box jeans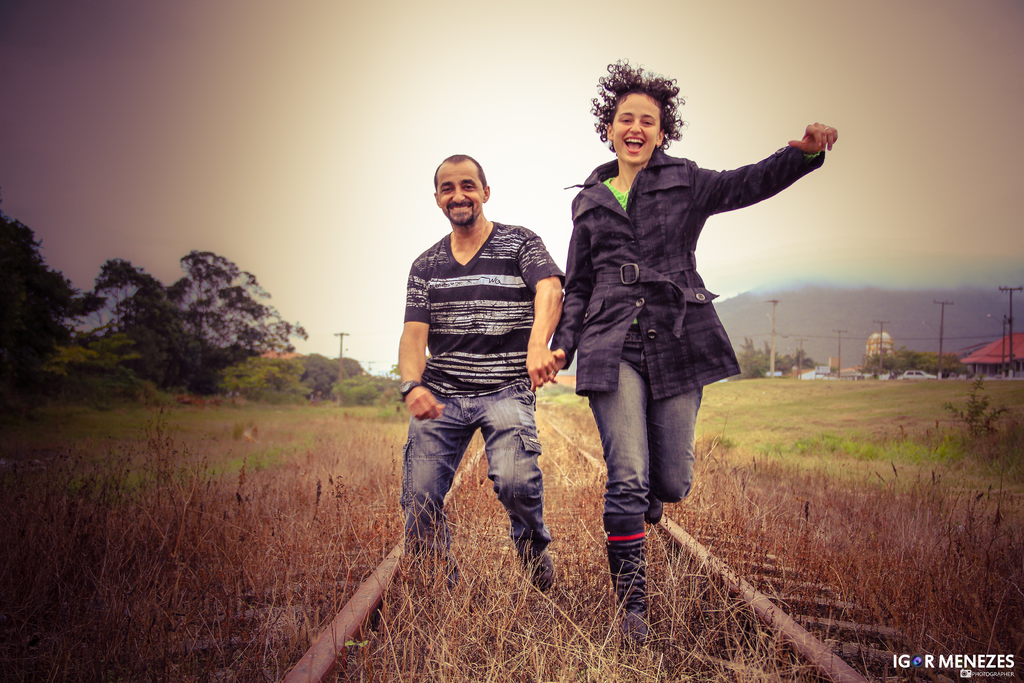
bbox=(580, 328, 696, 523)
